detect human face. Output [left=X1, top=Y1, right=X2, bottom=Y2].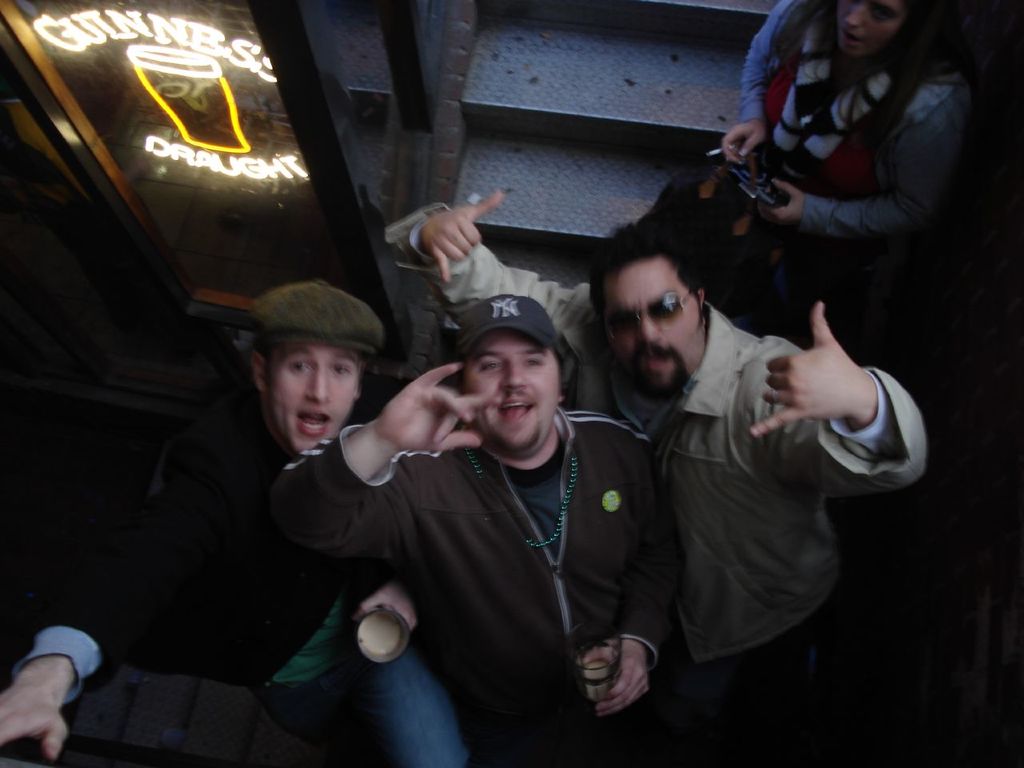
[left=463, top=326, right=557, bottom=457].
